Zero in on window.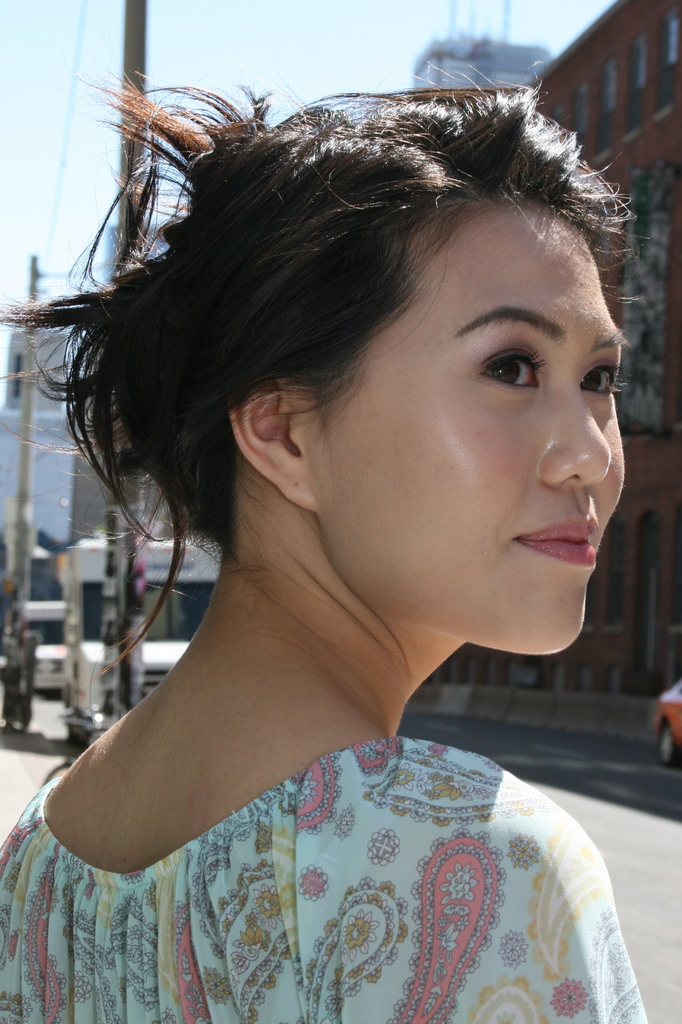
Zeroed in: <region>594, 51, 618, 163</region>.
